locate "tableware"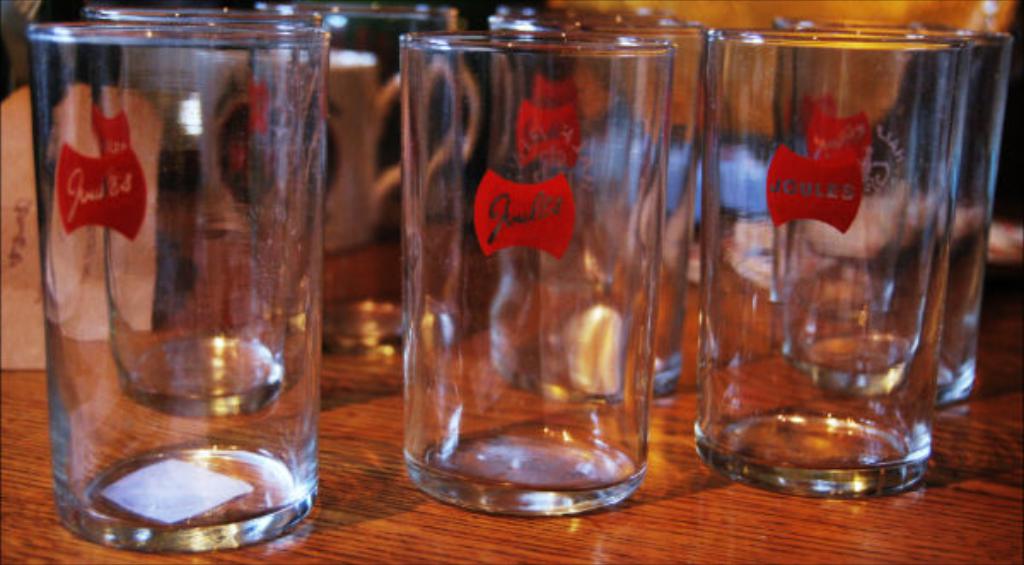
(left=756, top=0, right=1014, bottom=415)
